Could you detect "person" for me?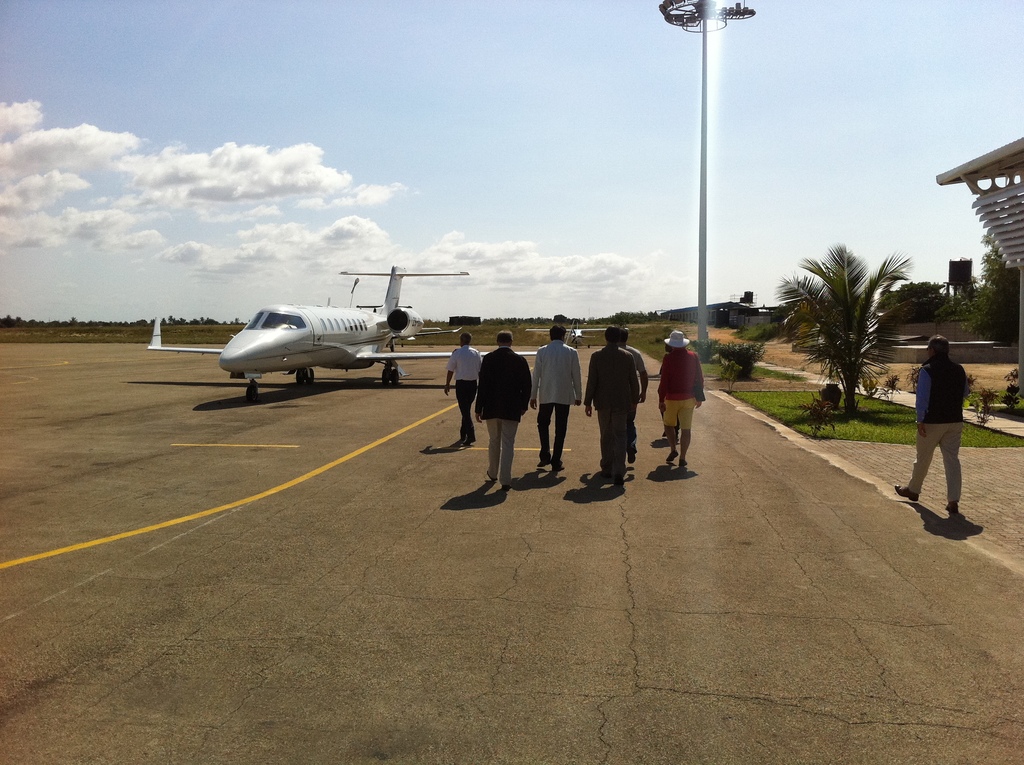
Detection result: 441/330/482/444.
